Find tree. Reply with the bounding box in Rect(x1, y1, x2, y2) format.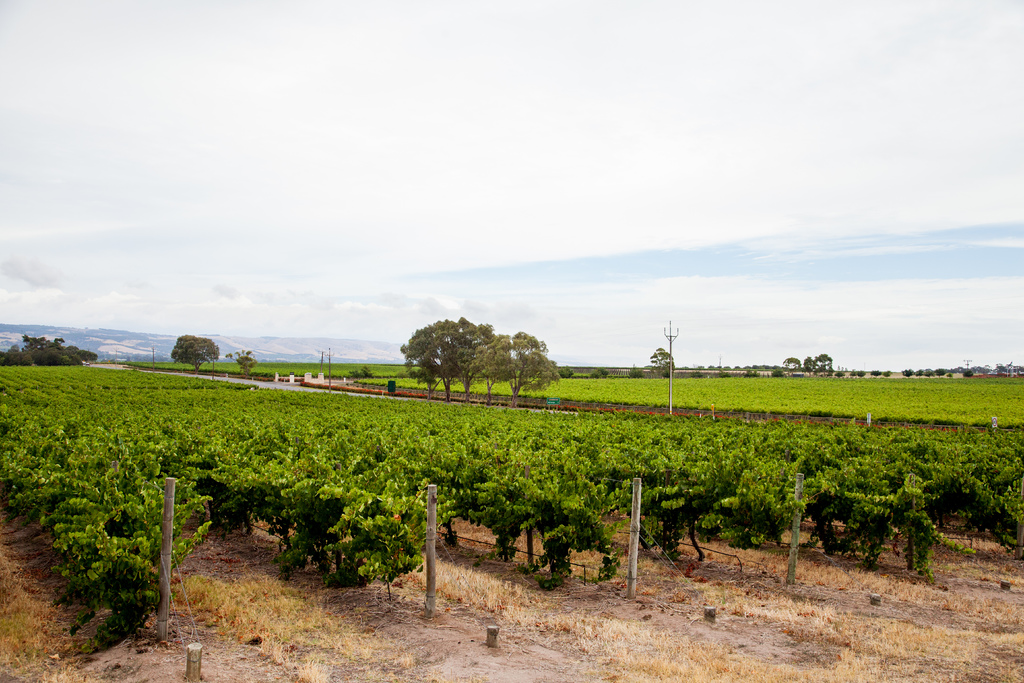
Rect(173, 331, 220, 374).
